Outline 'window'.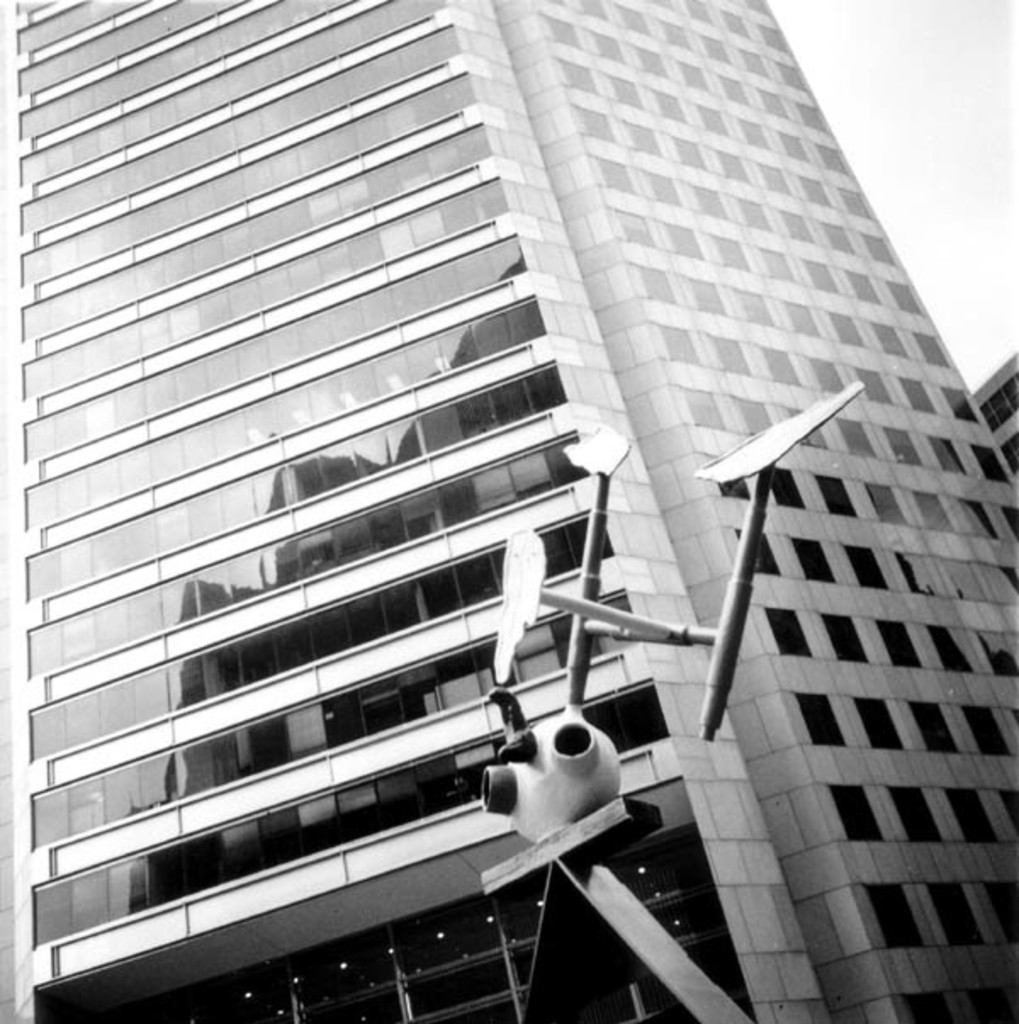
Outline: [761, 346, 802, 380].
